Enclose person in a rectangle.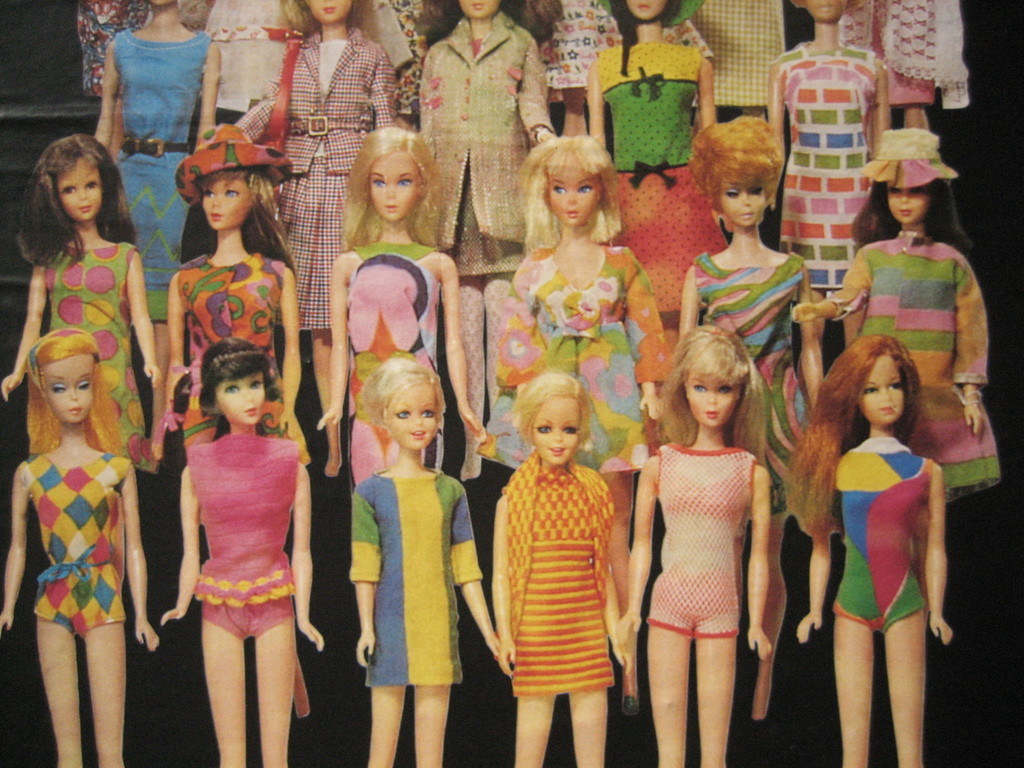
region(792, 127, 1005, 507).
